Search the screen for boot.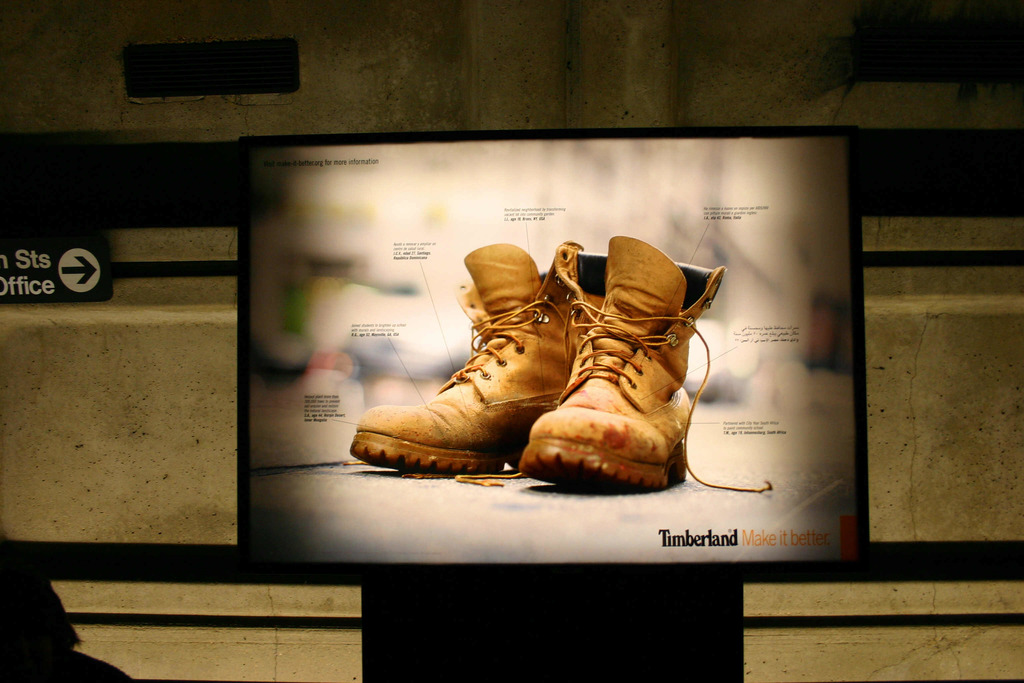
Found at 362:243:604:477.
